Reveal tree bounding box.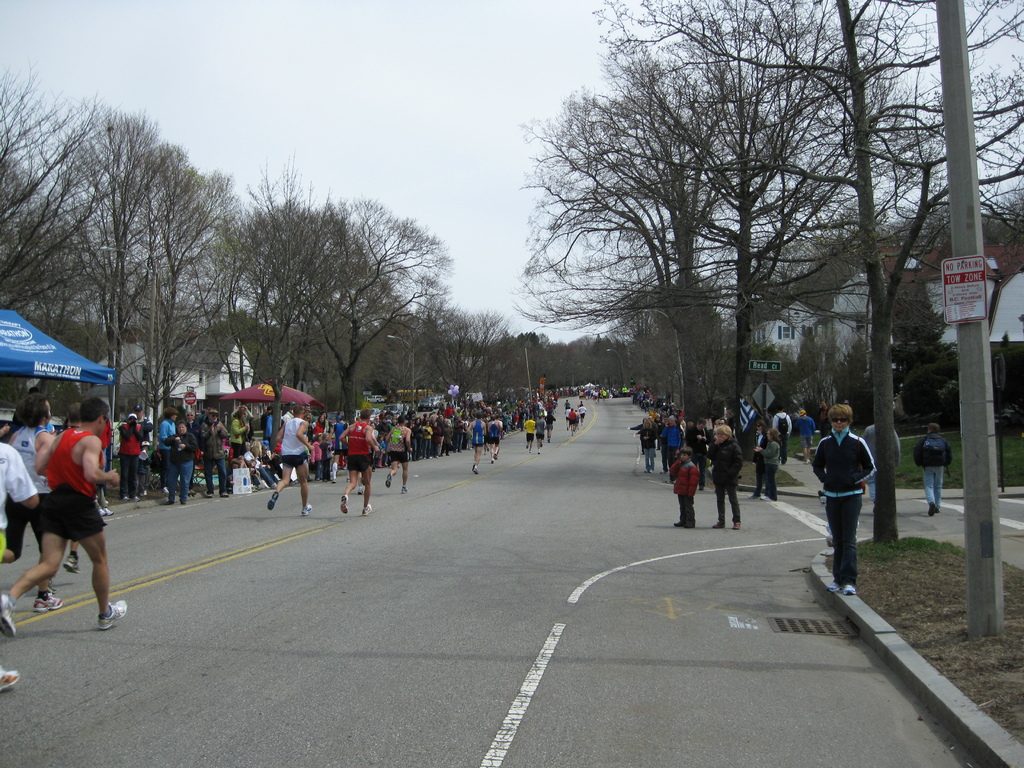
Revealed: {"x1": 571, "y1": 0, "x2": 949, "y2": 463}.
